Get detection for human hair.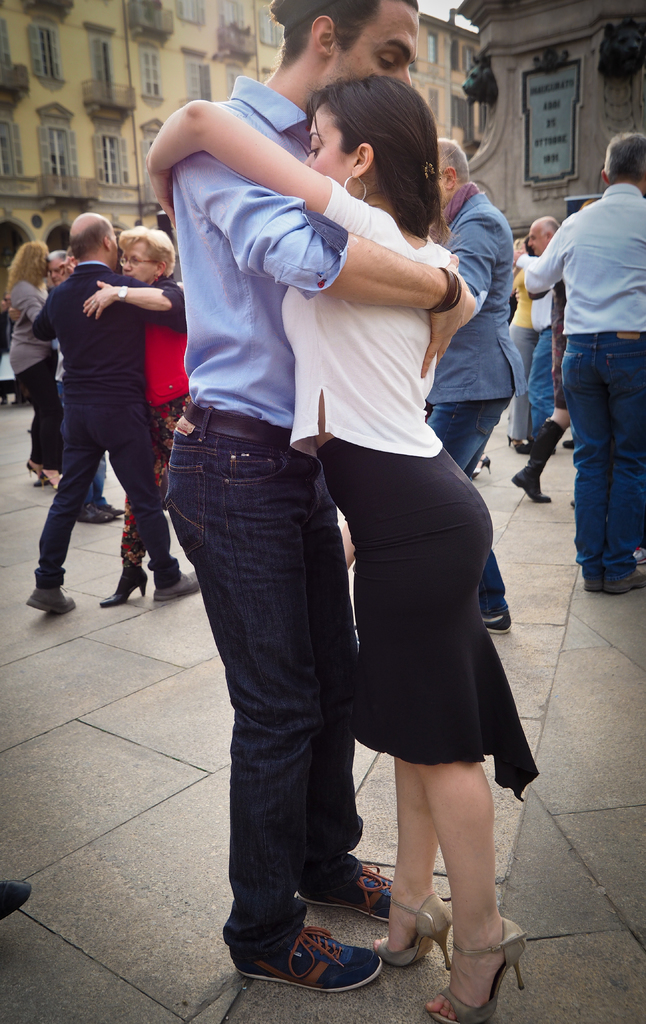
Detection: x1=605 y1=131 x2=645 y2=176.
